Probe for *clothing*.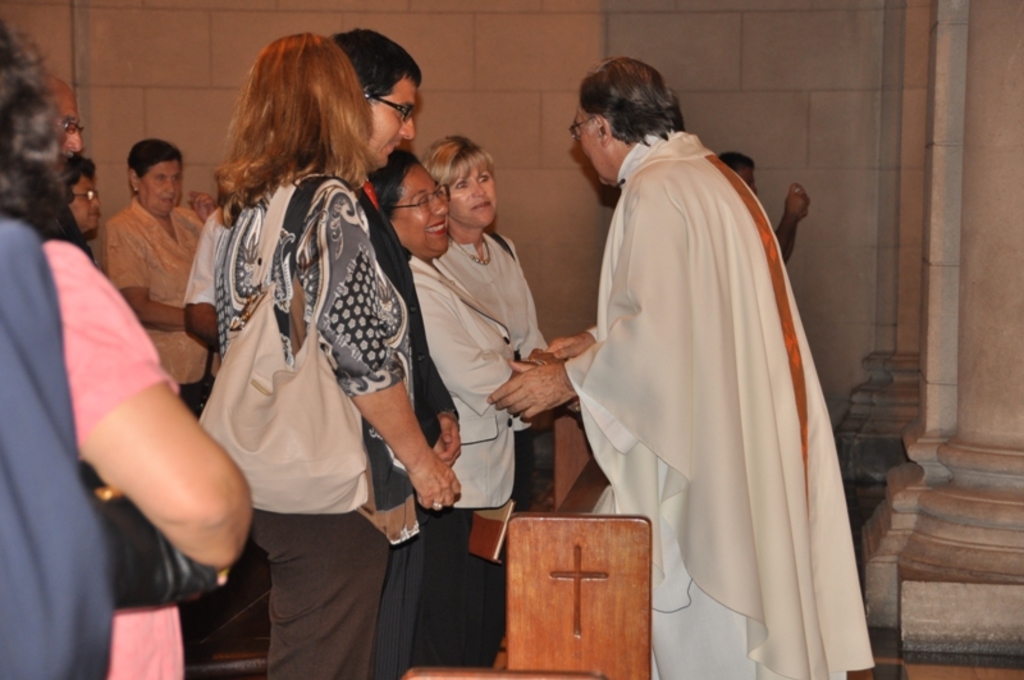
Probe result: locate(0, 215, 189, 679).
